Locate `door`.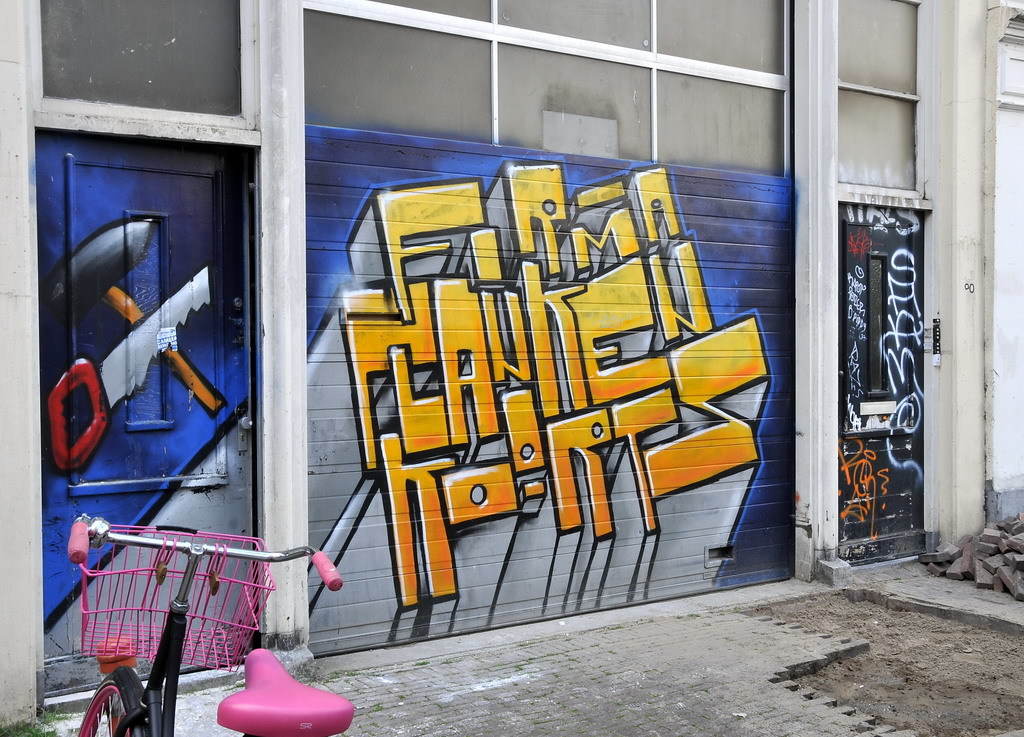
Bounding box: left=819, top=69, right=931, bottom=575.
